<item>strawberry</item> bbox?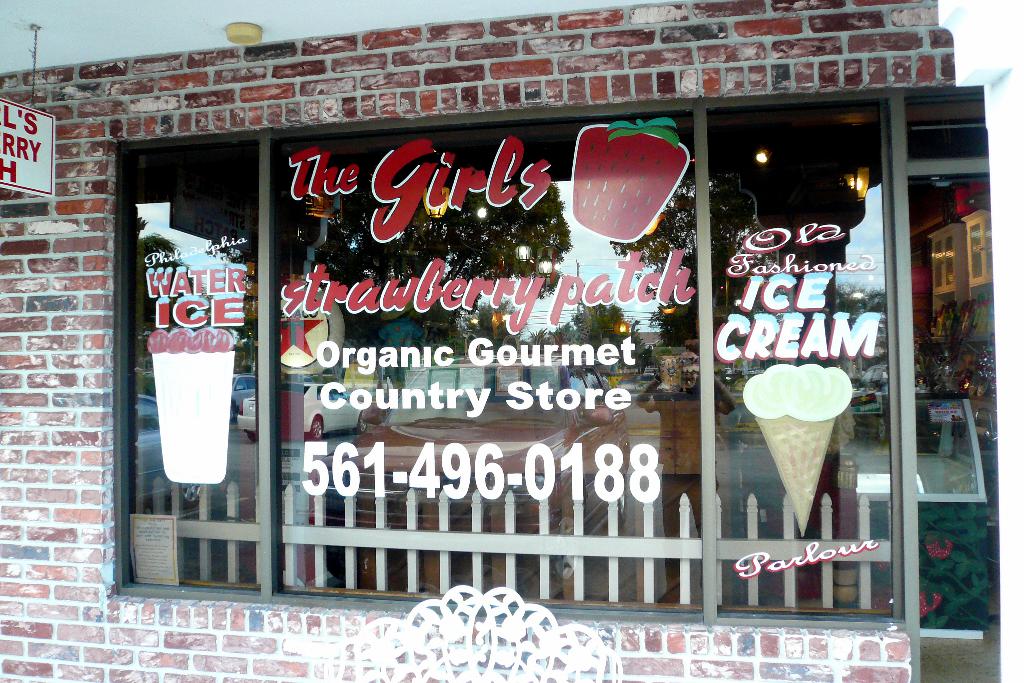
{"left": 577, "top": 117, "right": 687, "bottom": 242}
